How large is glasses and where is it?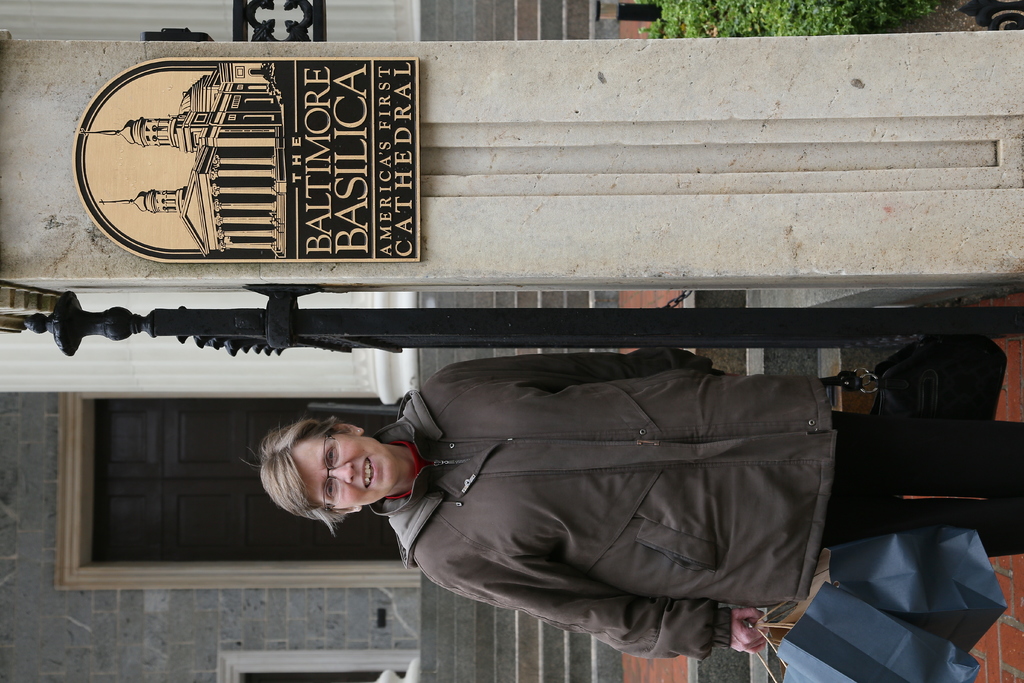
Bounding box: bbox=[320, 433, 342, 513].
